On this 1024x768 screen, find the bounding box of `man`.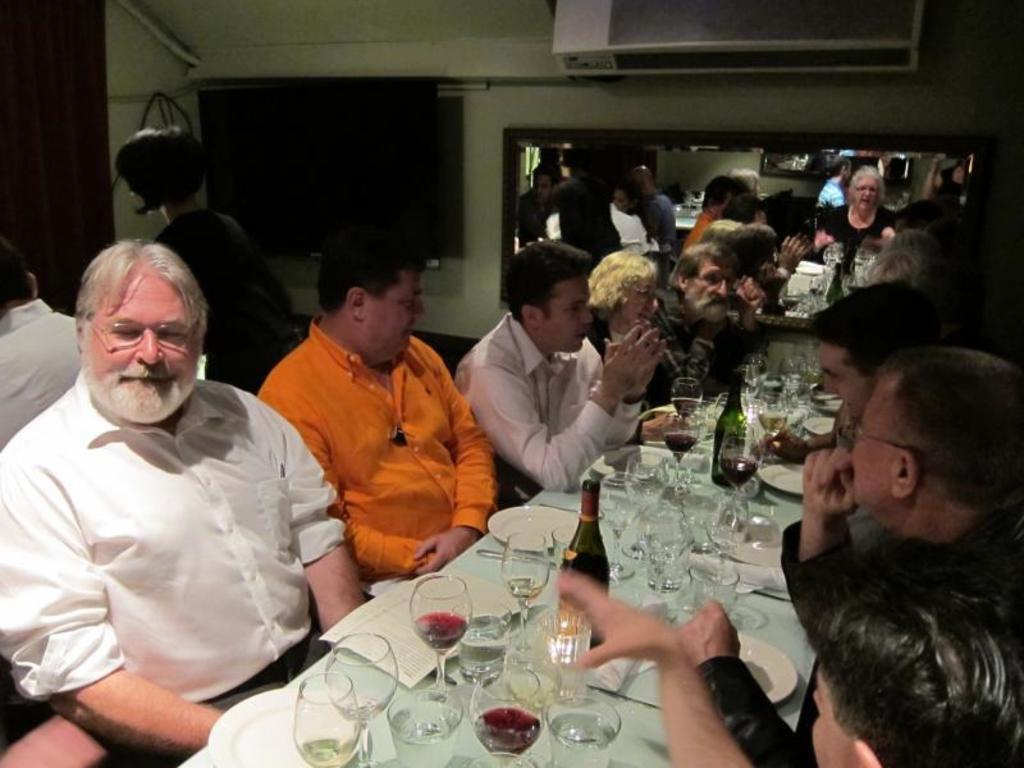
Bounding box: (588, 250, 669, 388).
